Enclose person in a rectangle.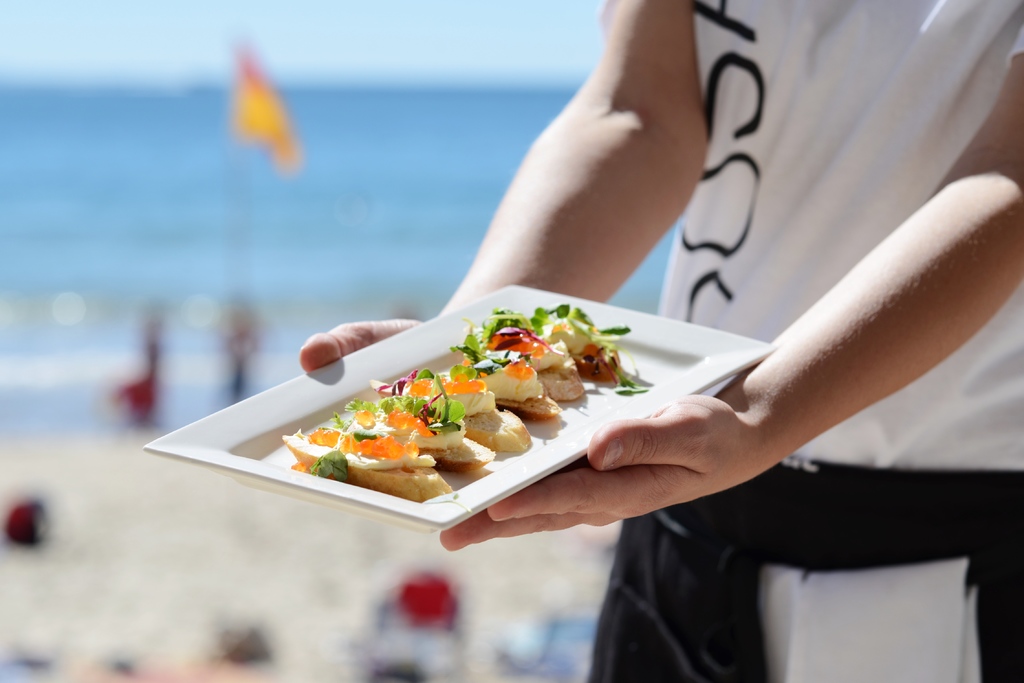
<region>300, 0, 1023, 682</region>.
